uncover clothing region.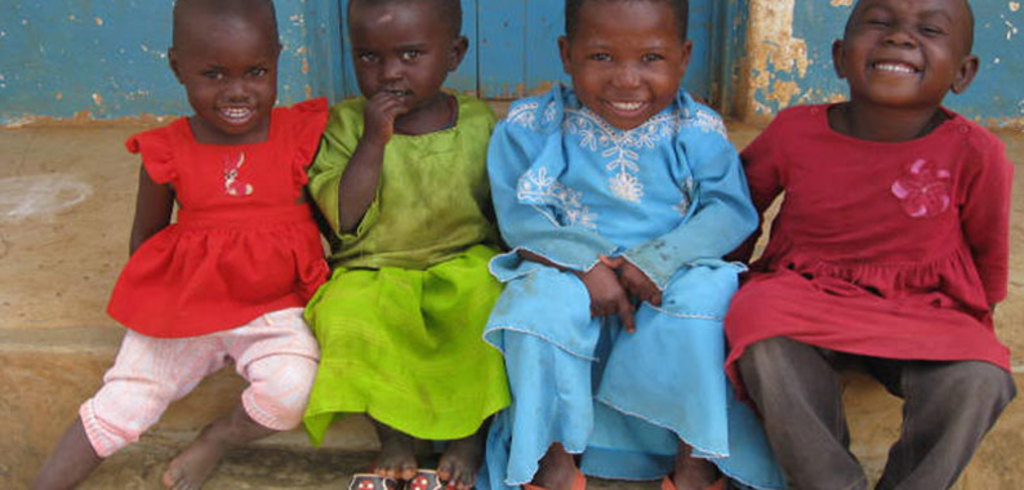
Uncovered: <bbox>713, 101, 1012, 489</bbox>.
